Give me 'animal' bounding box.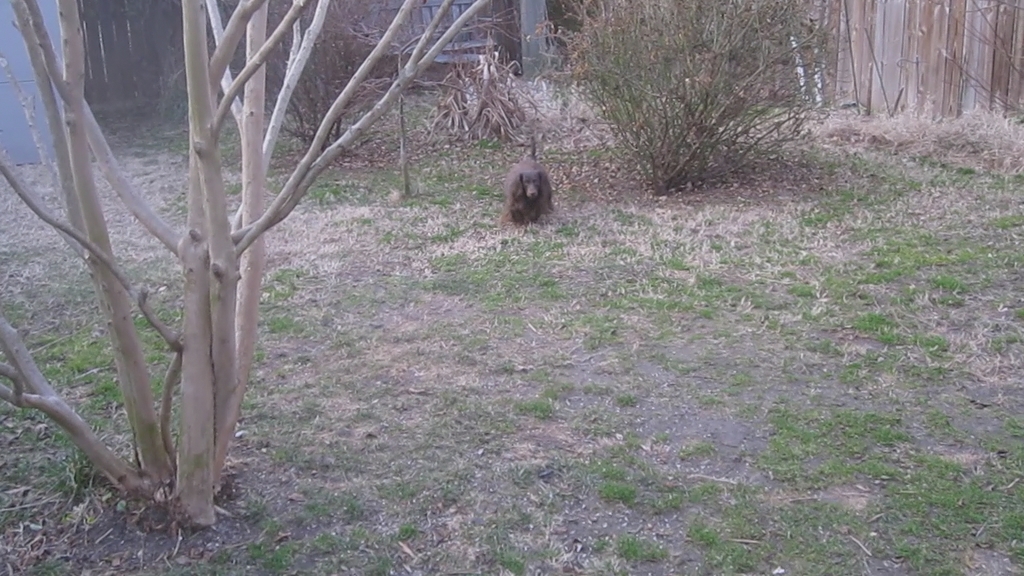
[x1=515, y1=160, x2=562, y2=234].
